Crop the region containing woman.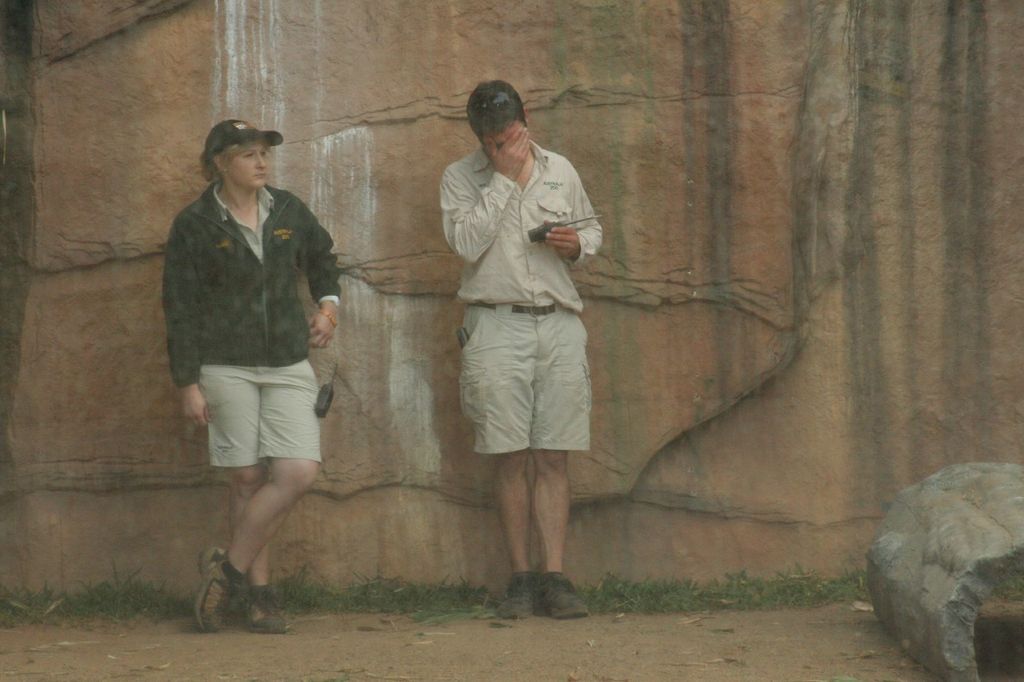
Crop region: x1=158, y1=118, x2=357, y2=629.
